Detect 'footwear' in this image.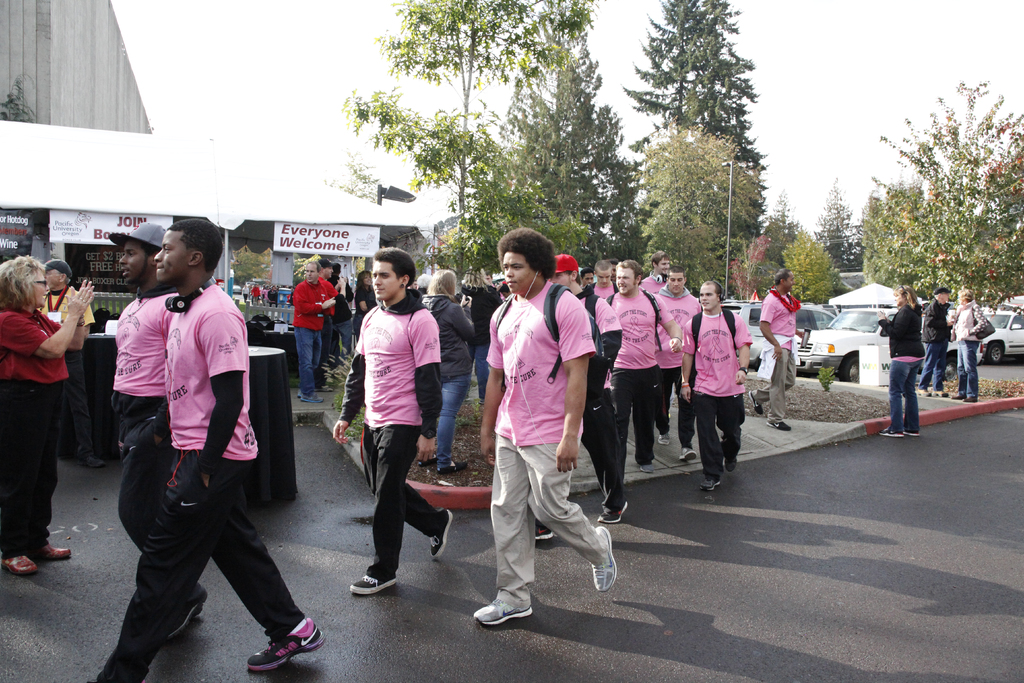
Detection: bbox=[950, 390, 963, 400].
